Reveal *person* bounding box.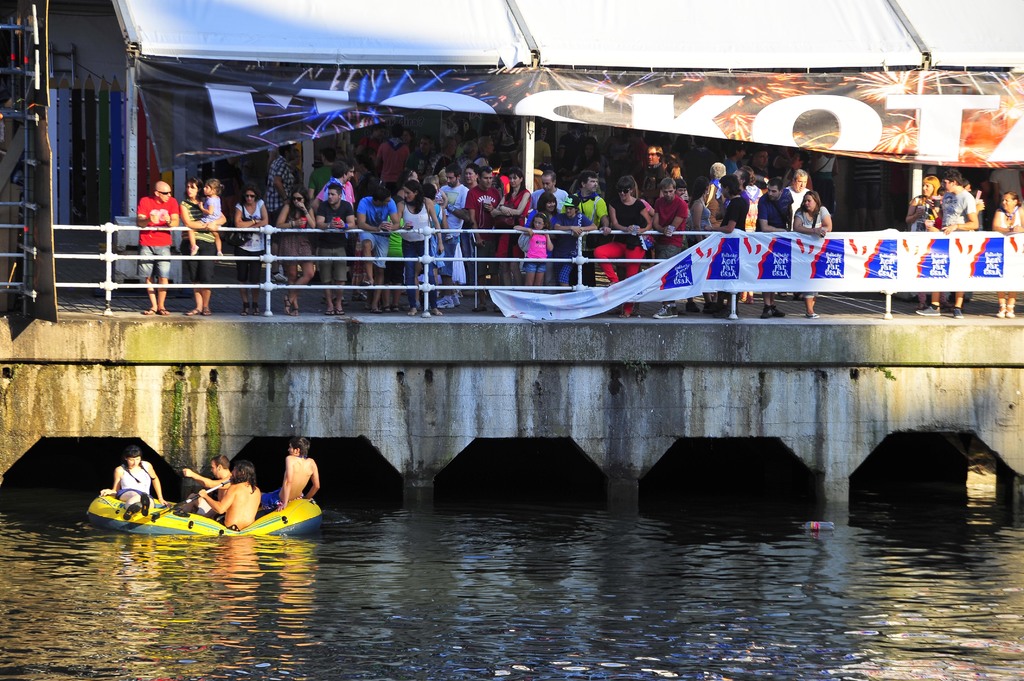
Revealed: select_region(589, 174, 653, 318).
